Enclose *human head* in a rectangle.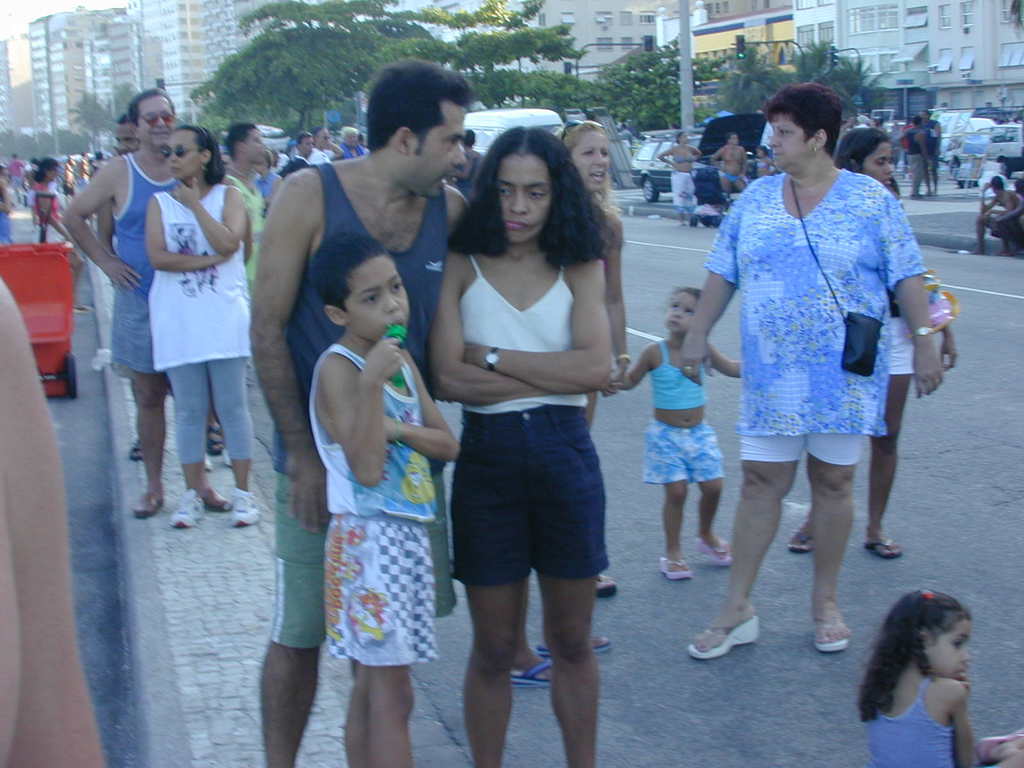
pyautogui.locateOnScreen(463, 127, 476, 147).
